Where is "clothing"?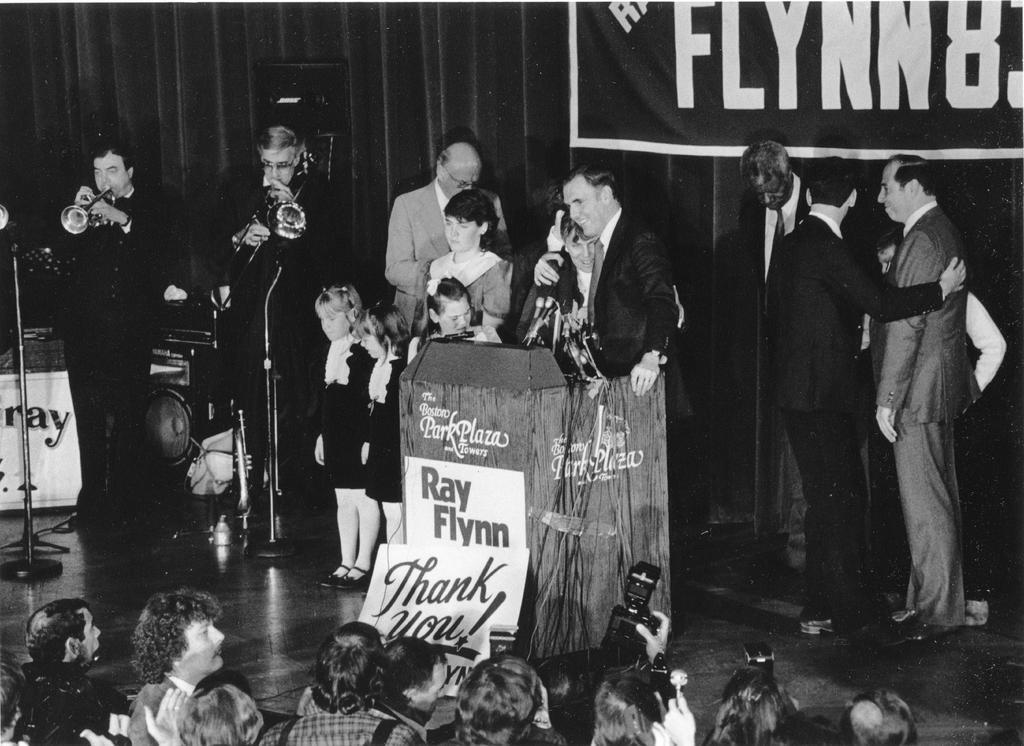
(left=384, top=175, right=512, bottom=323).
